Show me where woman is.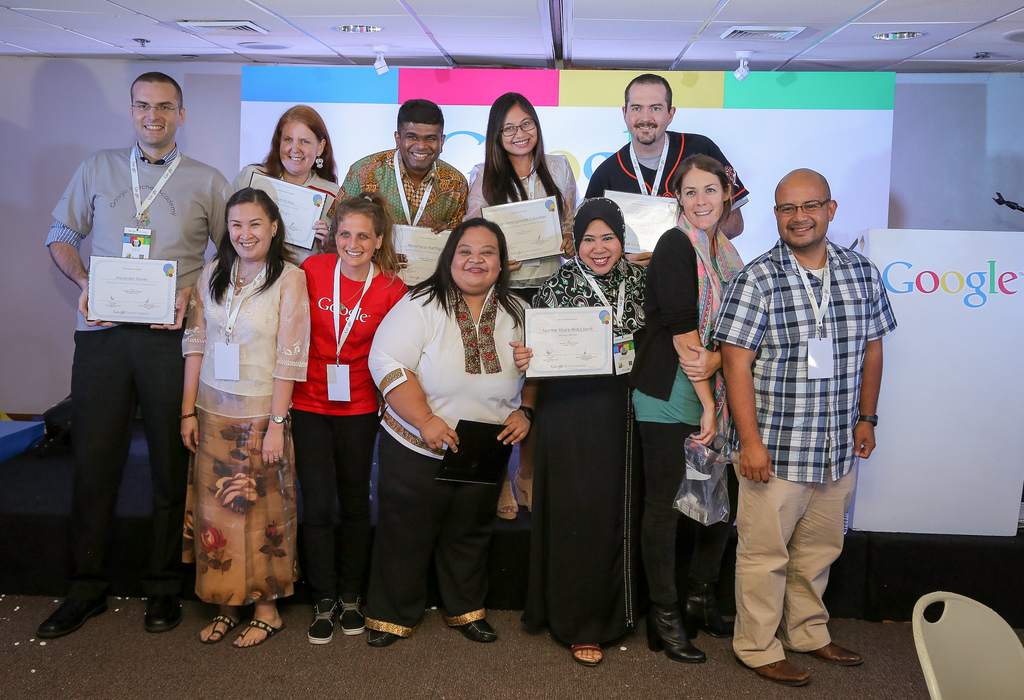
woman is at {"x1": 629, "y1": 154, "x2": 746, "y2": 663}.
